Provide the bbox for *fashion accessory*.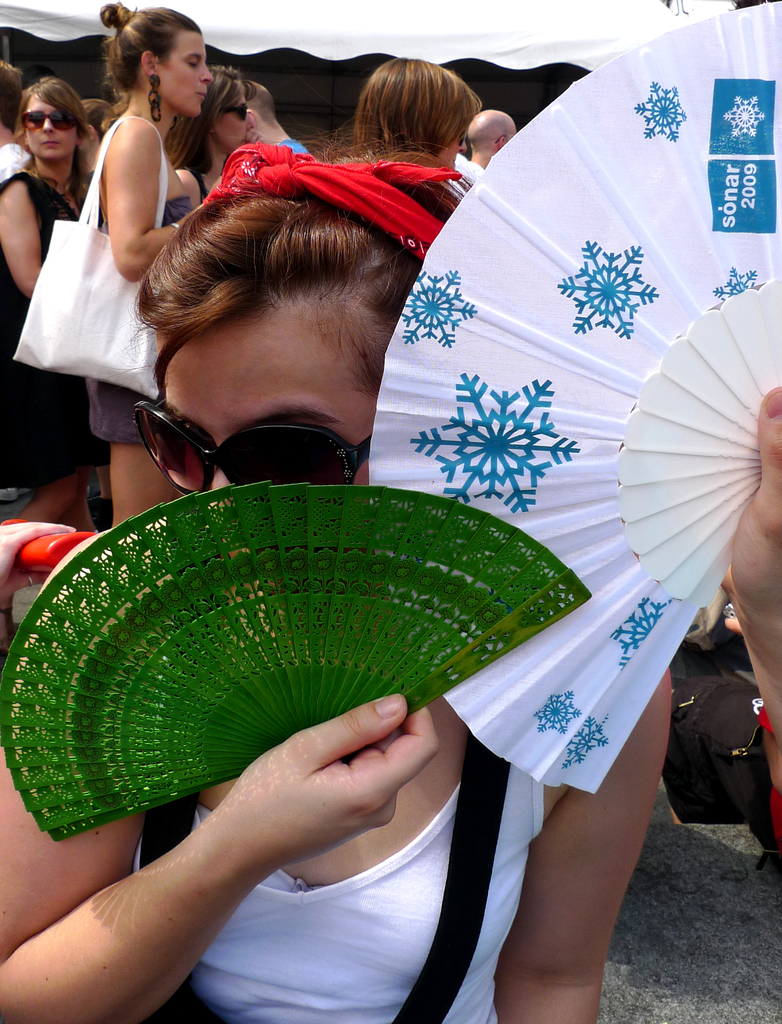
131,391,372,495.
